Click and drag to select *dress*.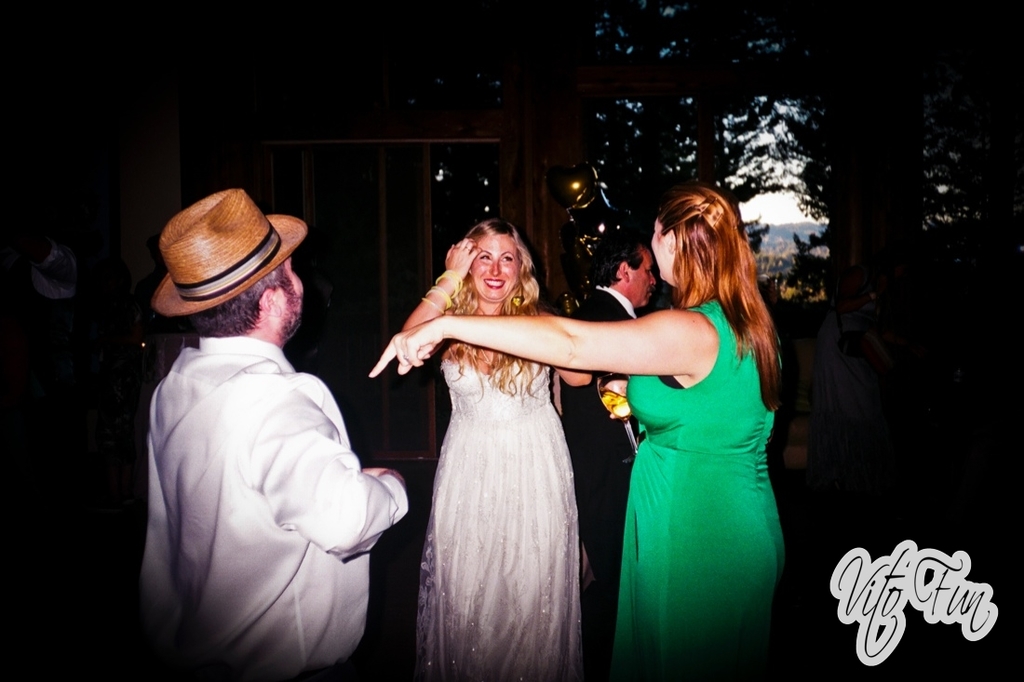
Selection: {"left": 419, "top": 350, "right": 585, "bottom": 681}.
